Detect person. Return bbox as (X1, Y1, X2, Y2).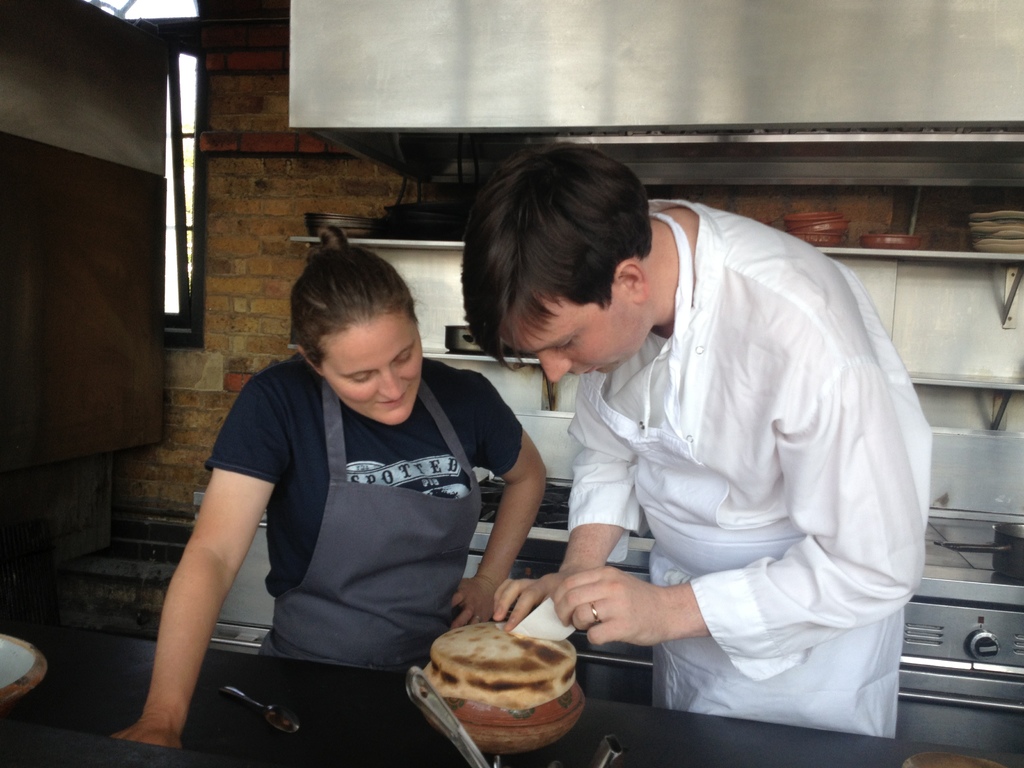
(465, 134, 937, 735).
